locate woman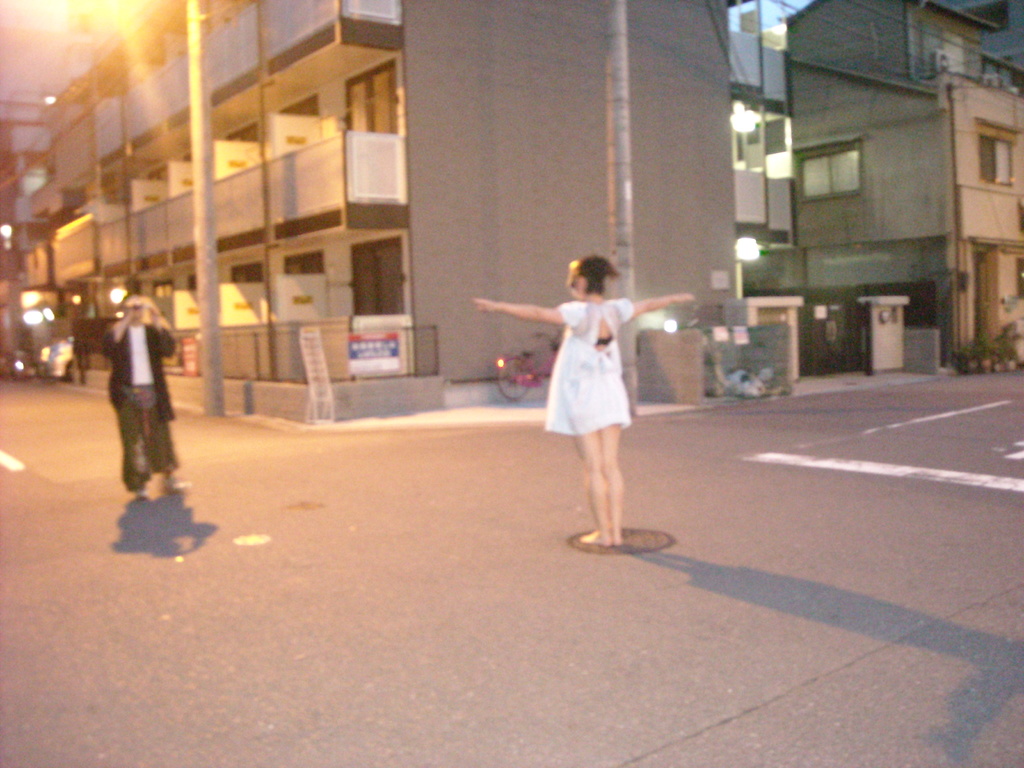
472/256/713/556
